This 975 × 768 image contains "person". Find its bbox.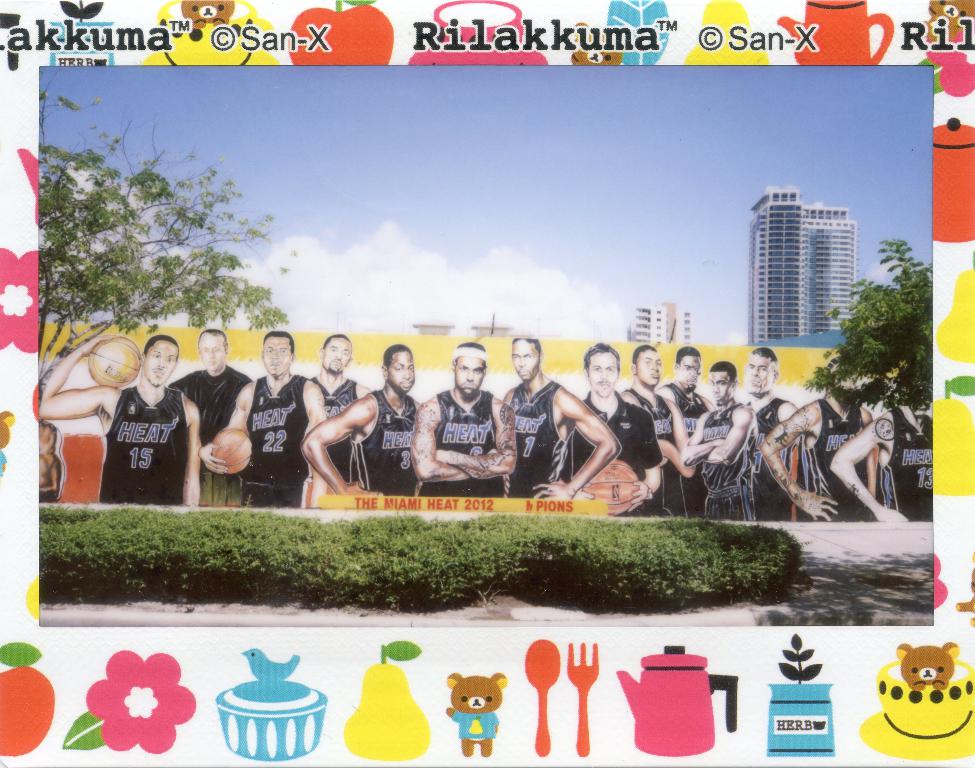
l=660, t=346, r=713, b=515.
